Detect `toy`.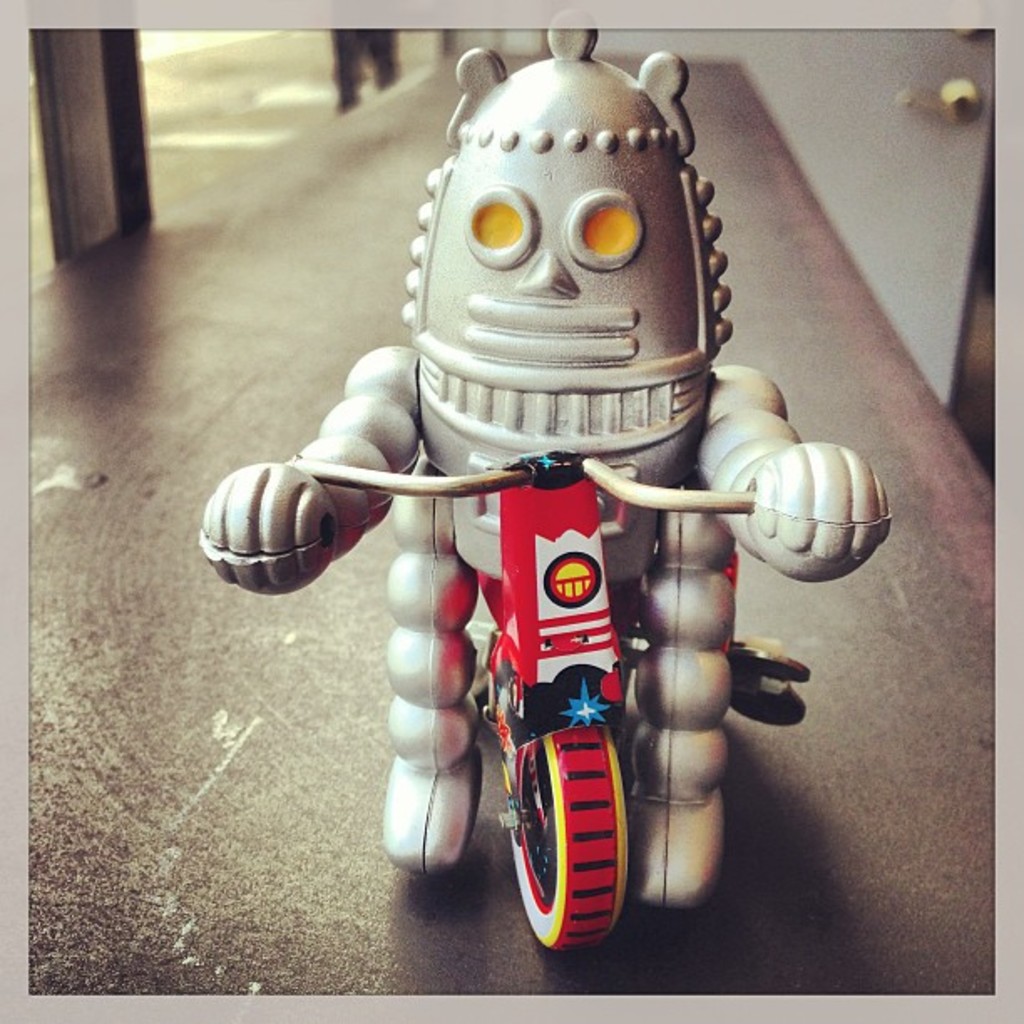
Detected at pyautogui.locateOnScreen(216, 55, 862, 960).
